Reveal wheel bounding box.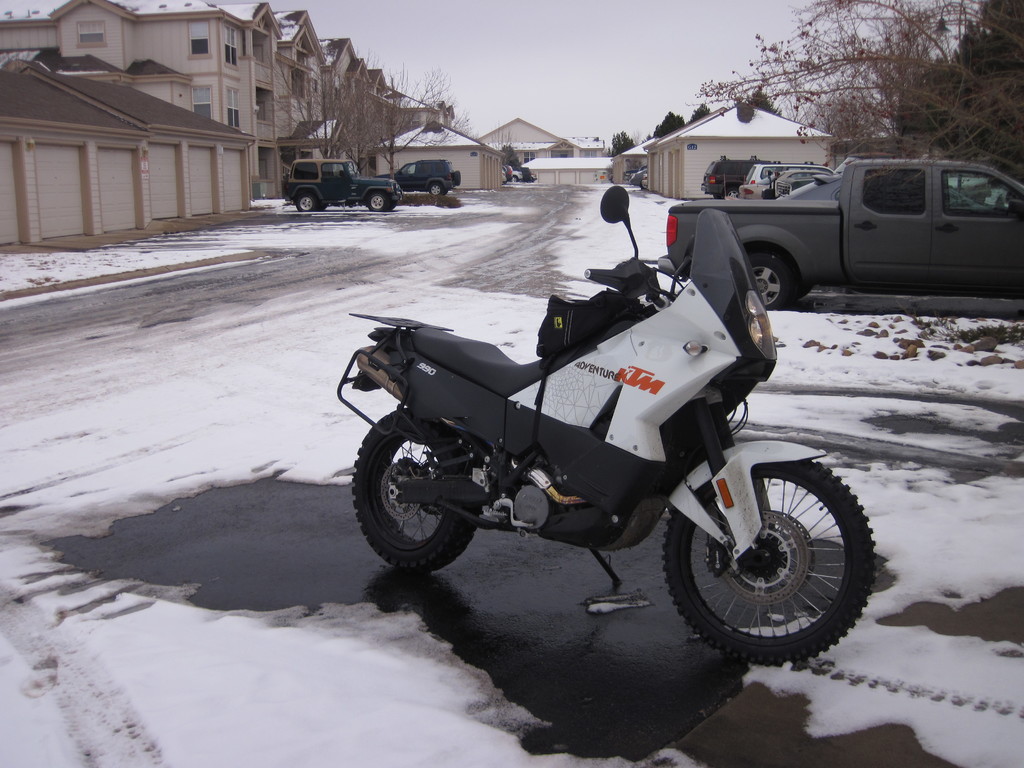
Revealed: region(743, 248, 789, 309).
